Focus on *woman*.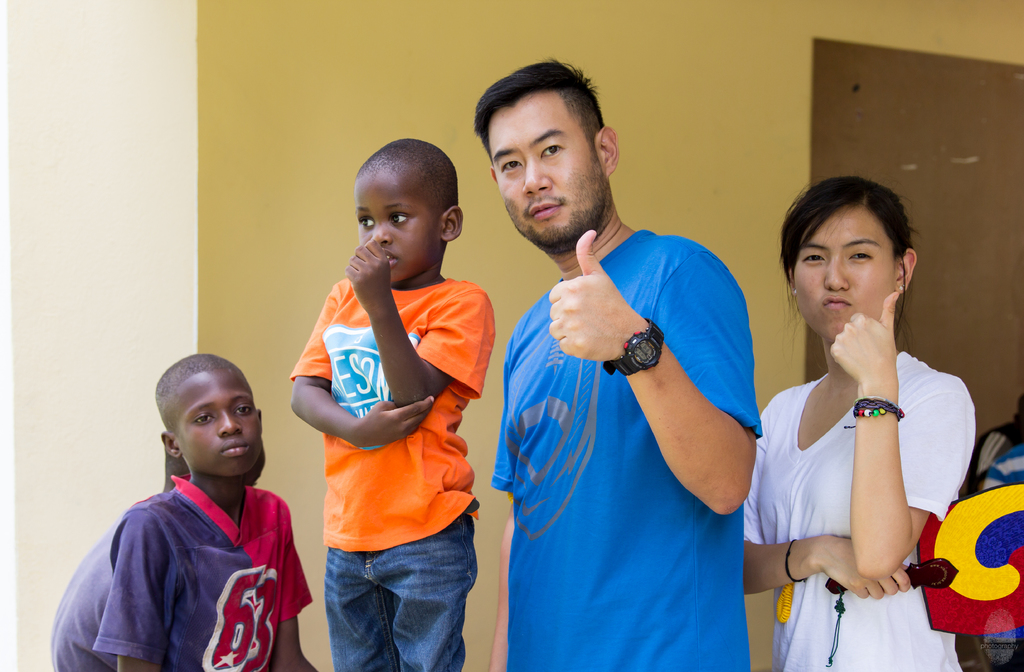
Focused at select_region(737, 170, 976, 671).
